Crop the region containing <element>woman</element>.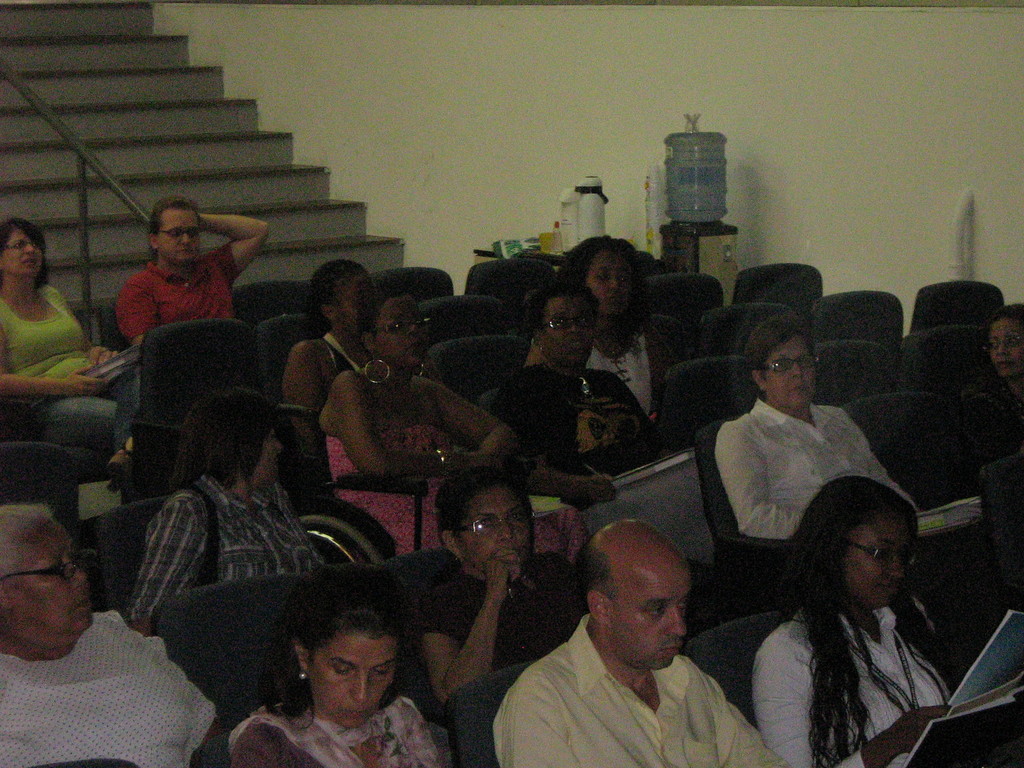
Crop region: detection(717, 314, 925, 545).
